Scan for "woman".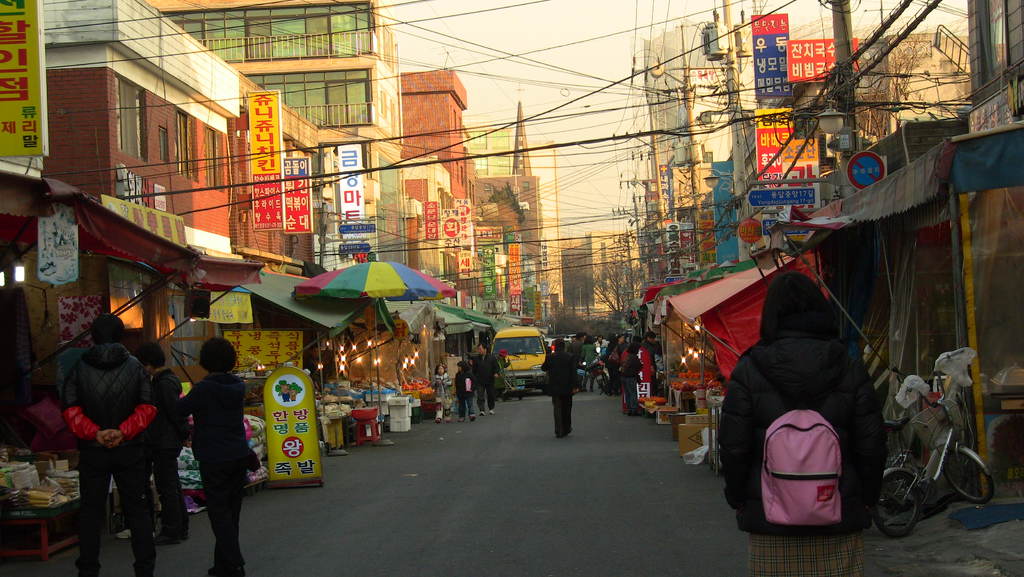
Scan result: [x1=135, y1=345, x2=190, y2=538].
